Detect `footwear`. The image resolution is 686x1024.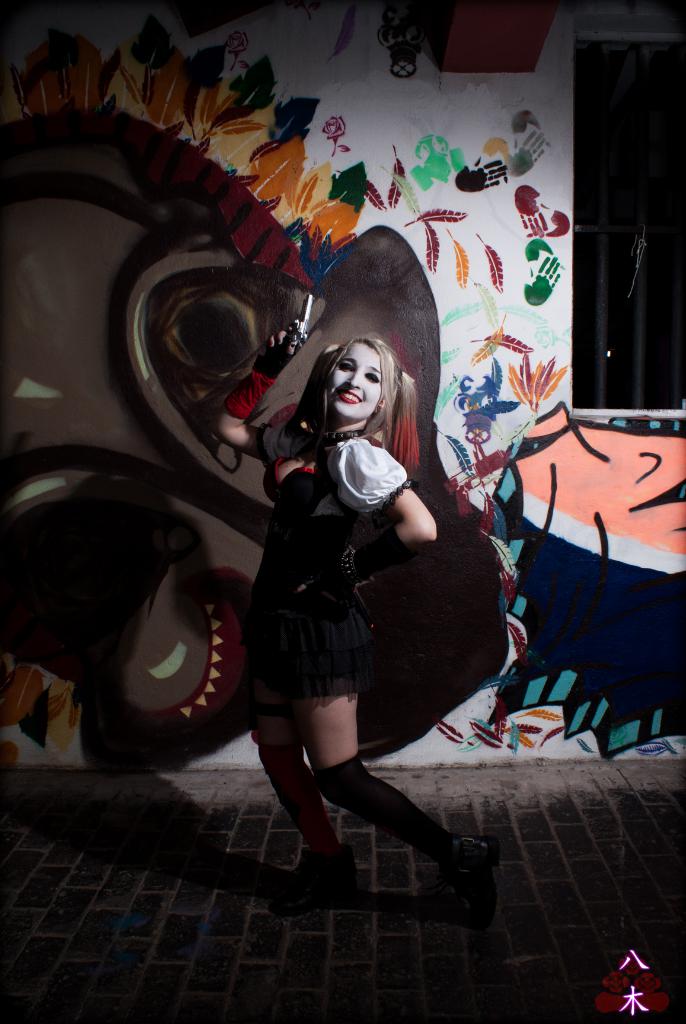
x1=307 y1=754 x2=503 y2=928.
